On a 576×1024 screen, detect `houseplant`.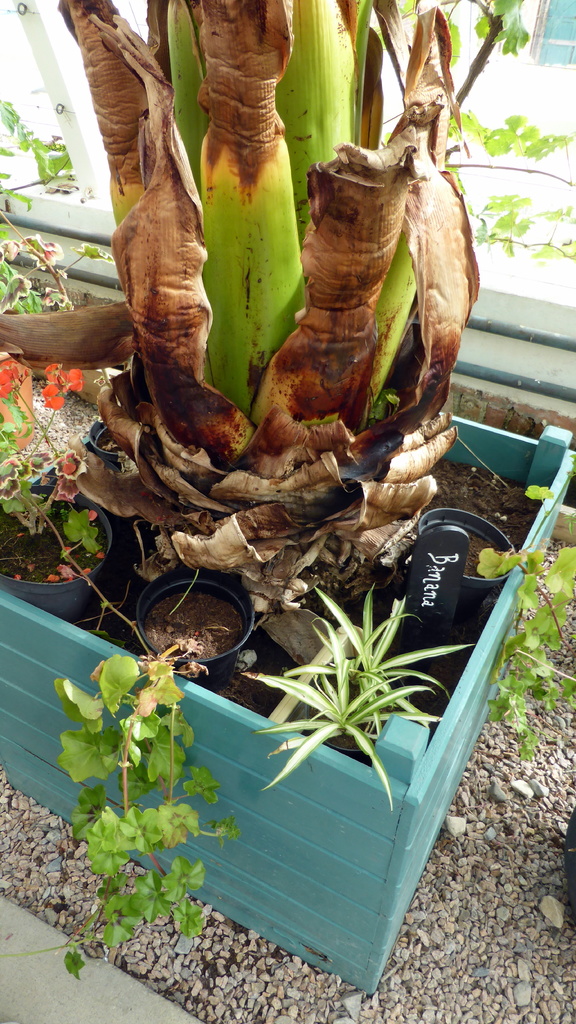
detection(129, 560, 261, 678).
